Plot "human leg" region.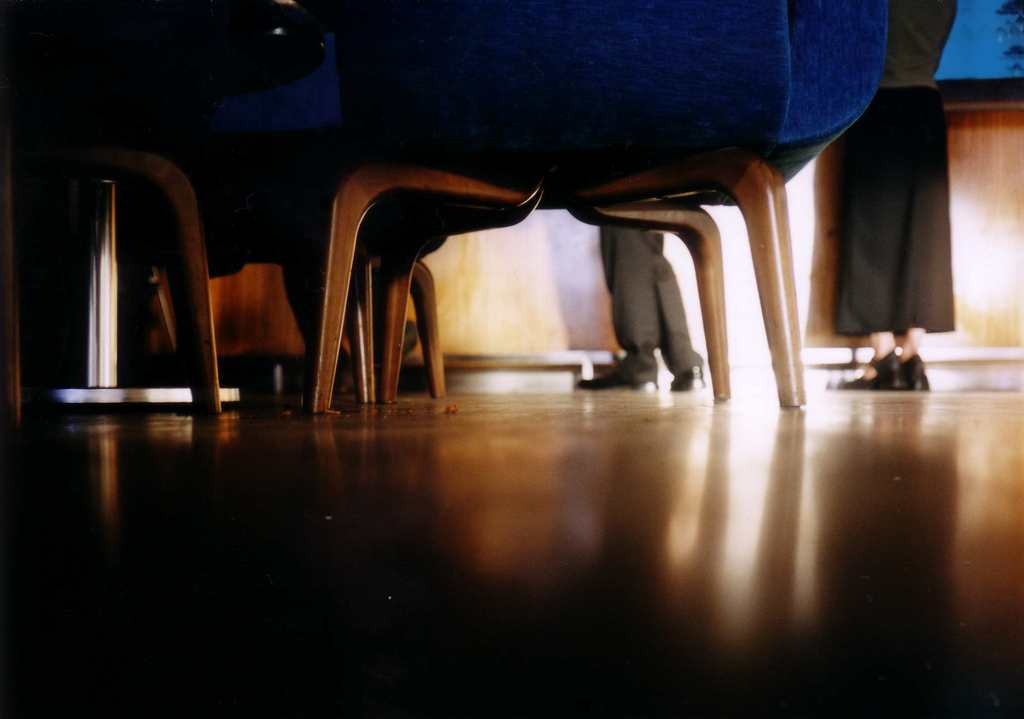
Plotted at 564/221/664/399.
